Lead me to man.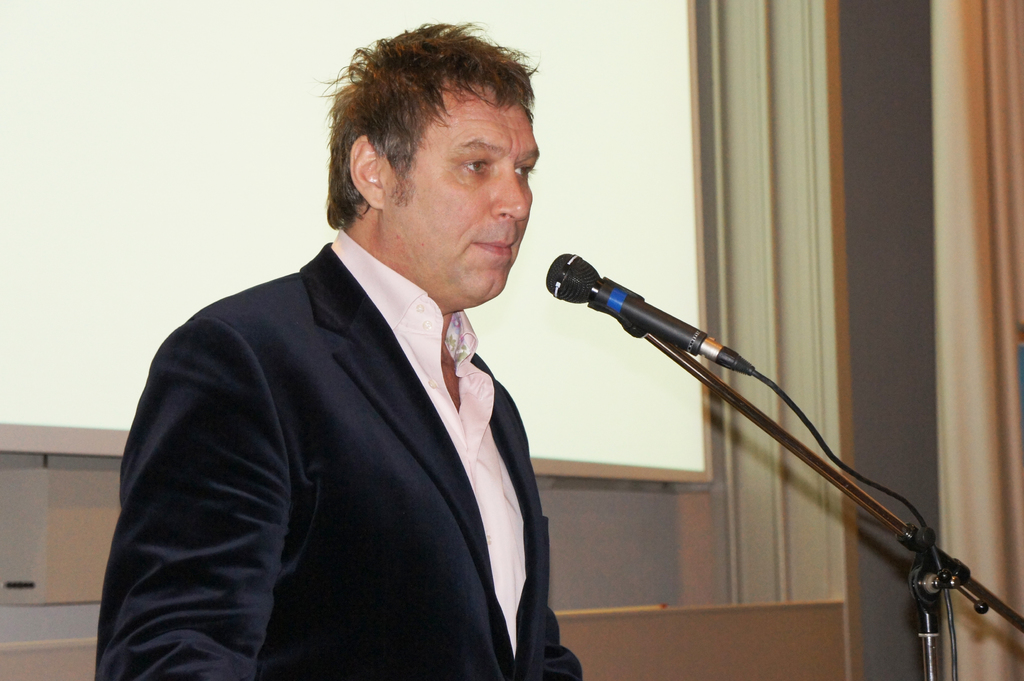
Lead to x1=114 y1=38 x2=602 y2=678.
